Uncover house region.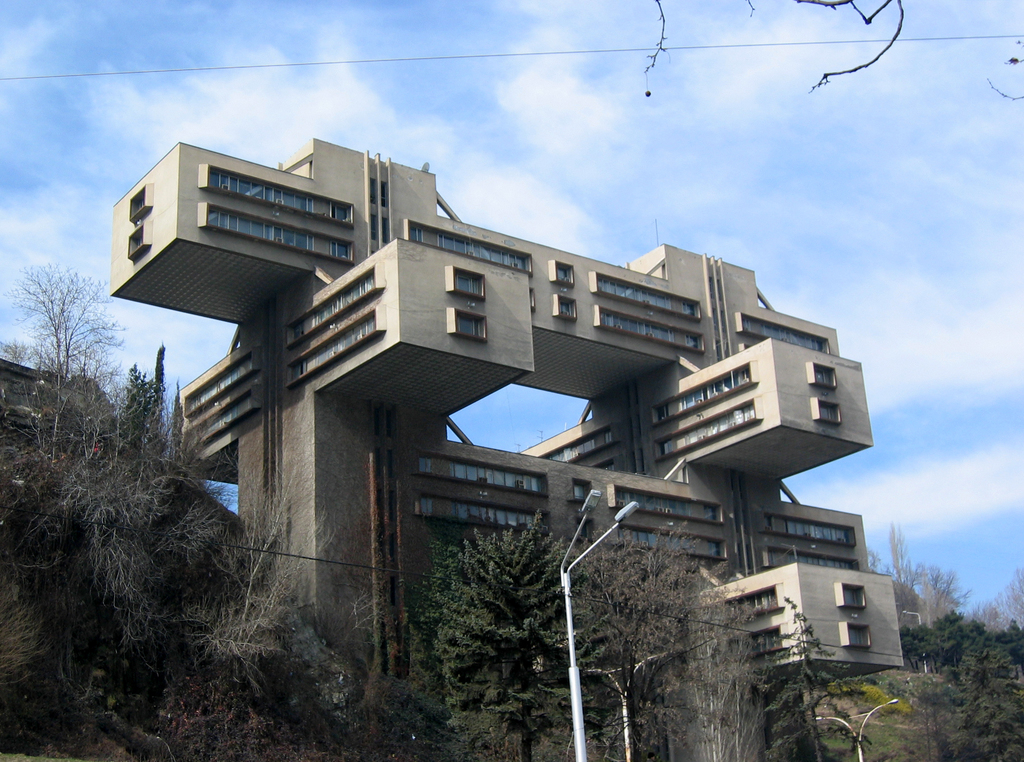
Uncovered: box(106, 134, 907, 761).
